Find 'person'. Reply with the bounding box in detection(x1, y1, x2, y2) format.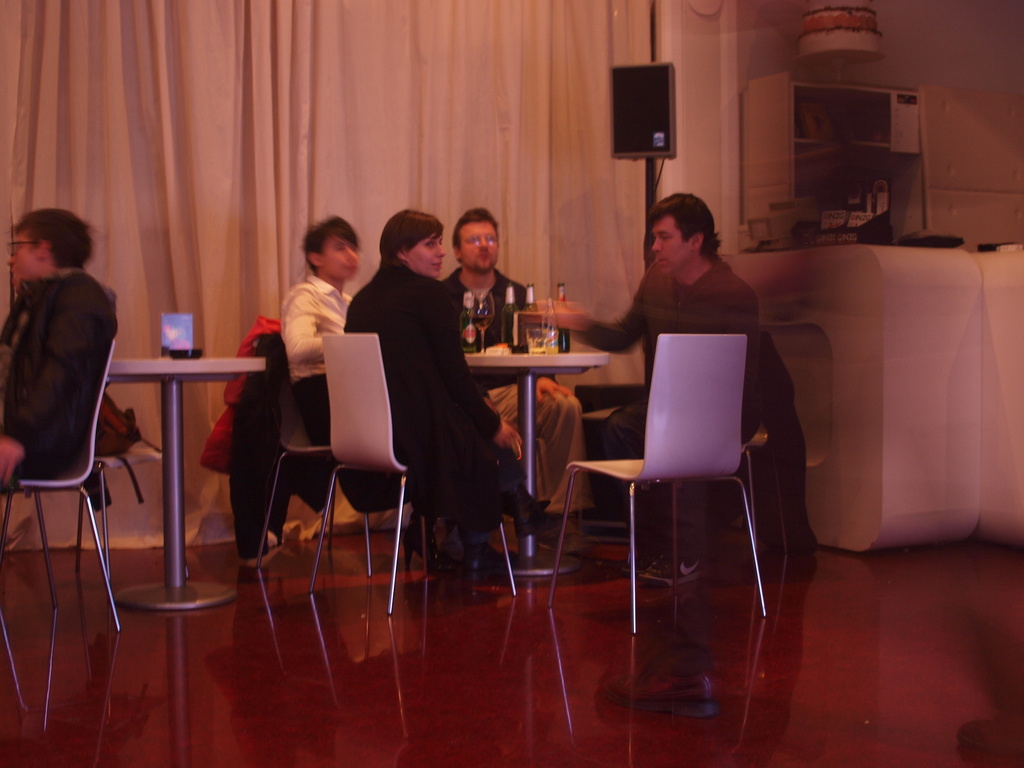
detection(361, 190, 488, 578).
